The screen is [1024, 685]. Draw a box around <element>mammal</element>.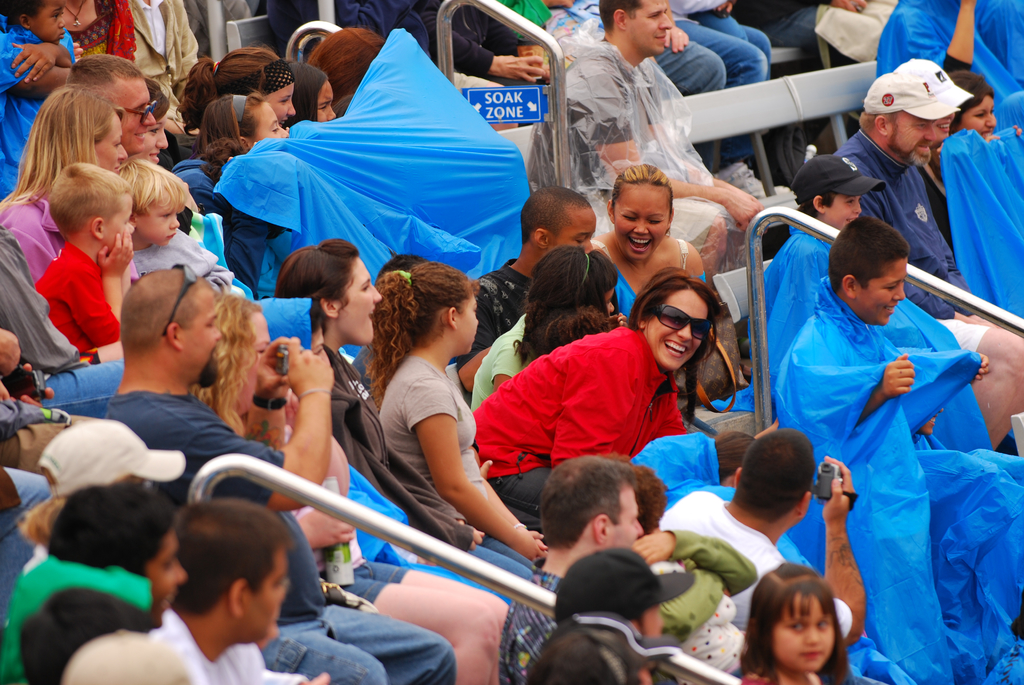
<box>201,87,287,285</box>.
